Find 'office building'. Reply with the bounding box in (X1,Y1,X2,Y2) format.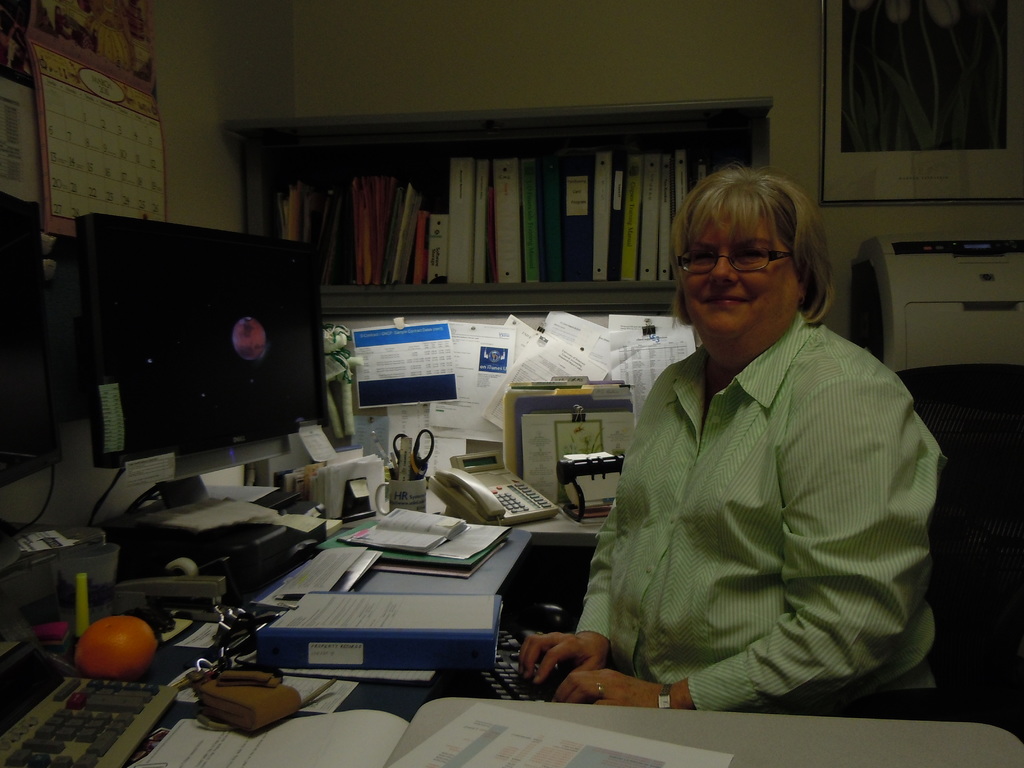
(4,4,1023,767).
